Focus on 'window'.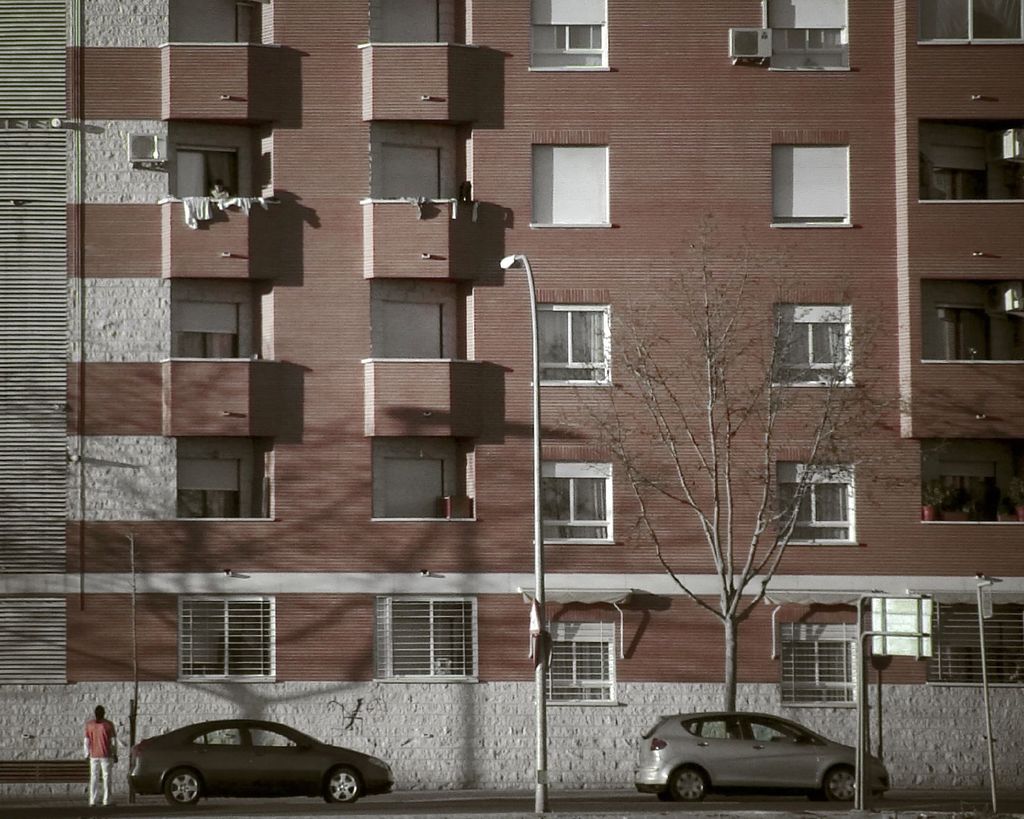
Focused at <box>918,1,1023,45</box>.
